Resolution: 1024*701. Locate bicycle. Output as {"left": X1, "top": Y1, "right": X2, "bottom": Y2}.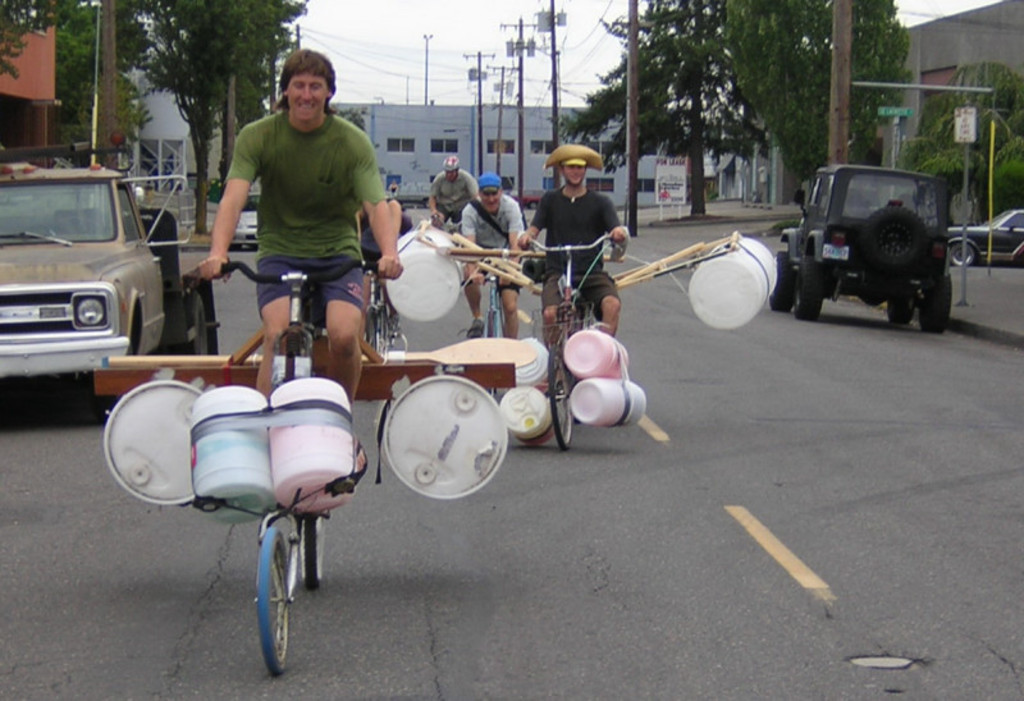
{"left": 365, "top": 274, "right": 397, "bottom": 352}.
